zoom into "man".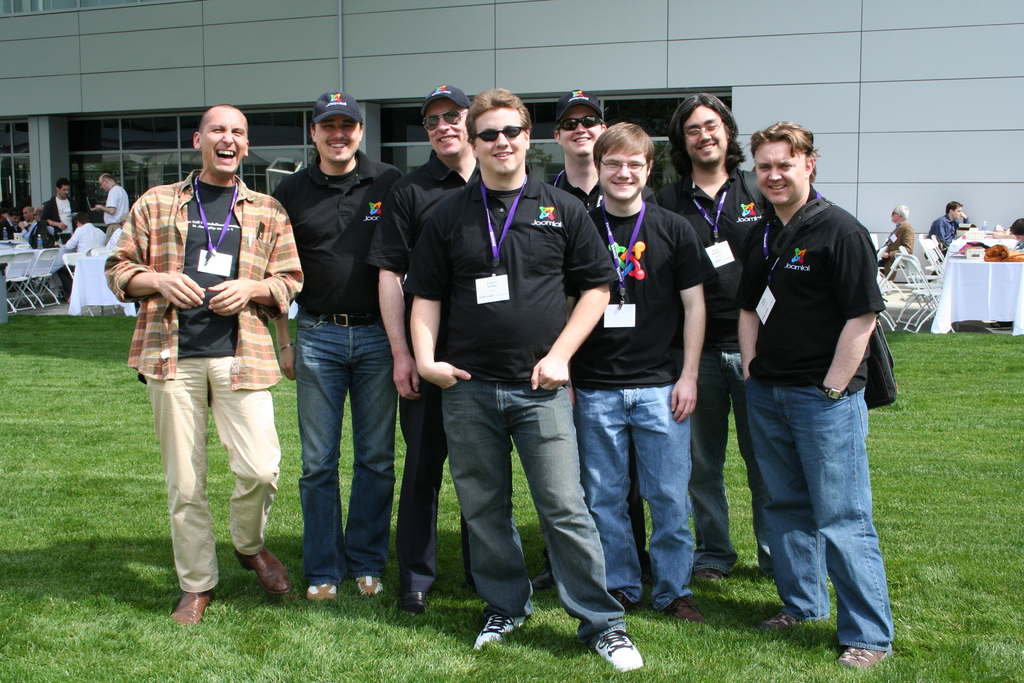
Zoom target: <bbox>729, 119, 886, 667</bbox>.
